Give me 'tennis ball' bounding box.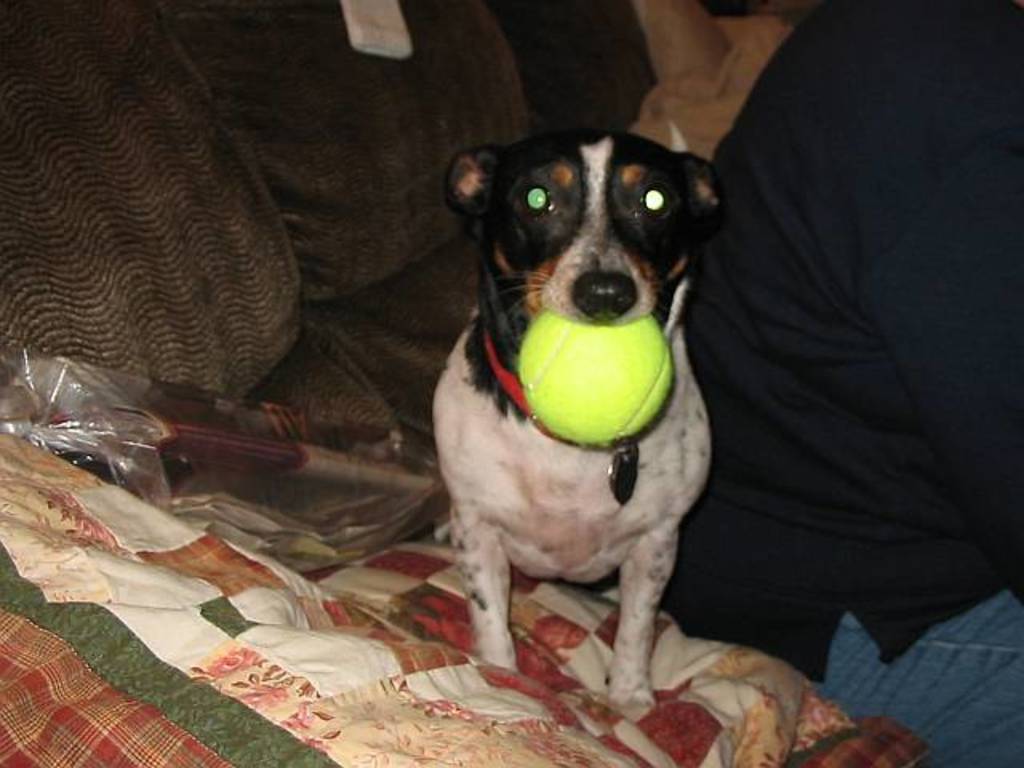
<box>520,309,672,442</box>.
